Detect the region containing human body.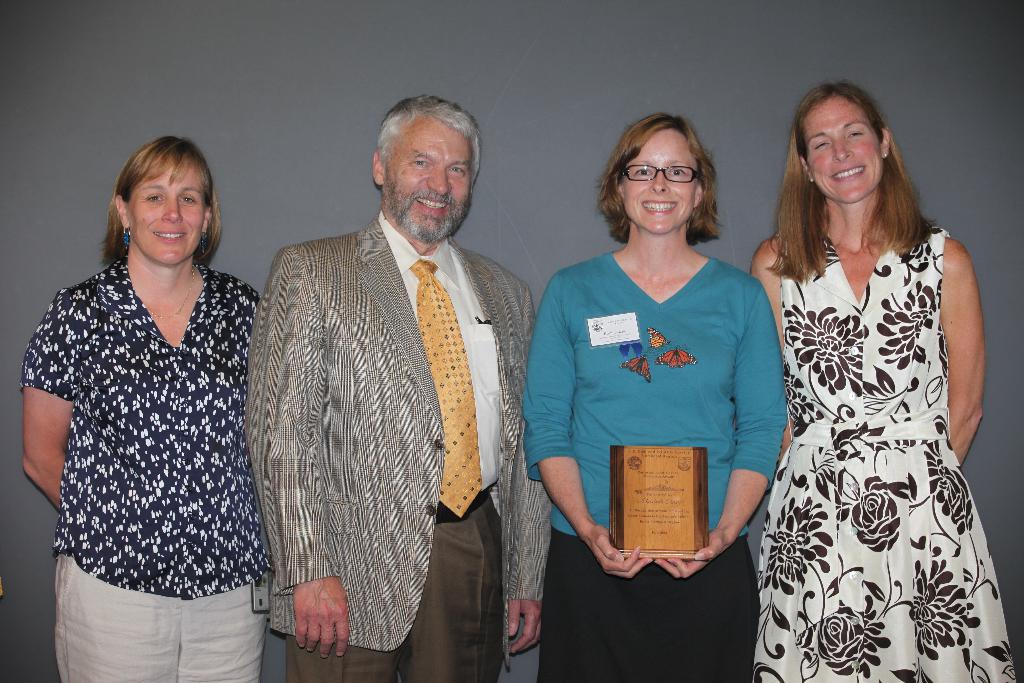
left=31, top=136, right=273, bottom=677.
